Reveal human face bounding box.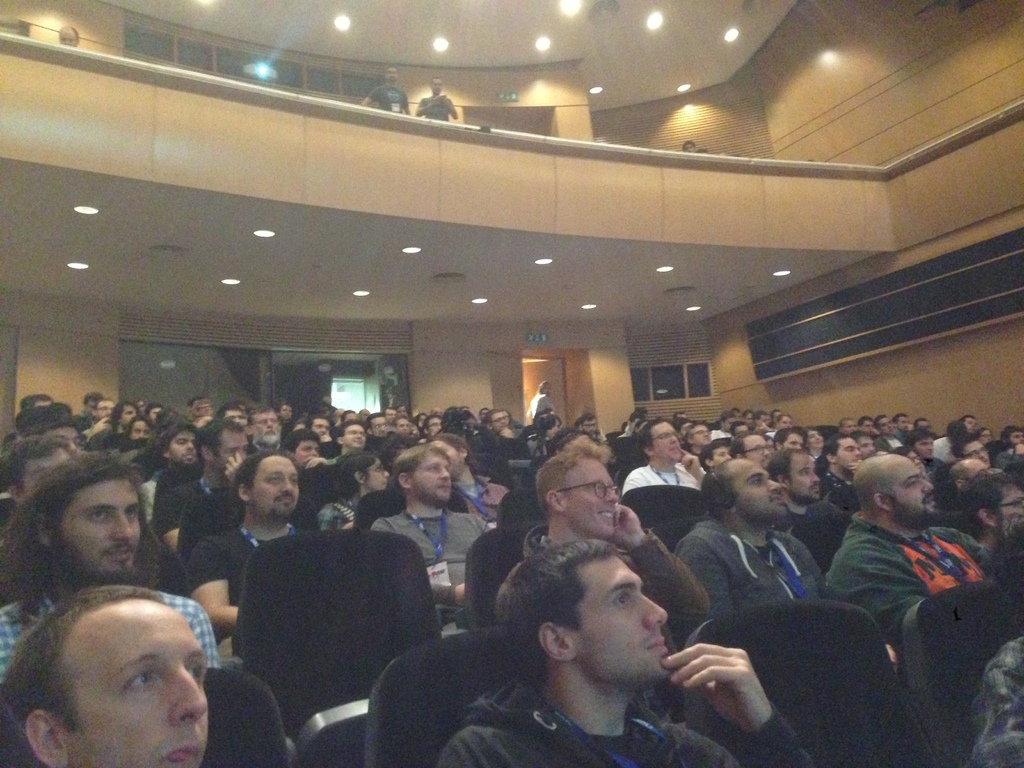
Revealed: {"left": 128, "top": 417, "right": 148, "bottom": 436}.
